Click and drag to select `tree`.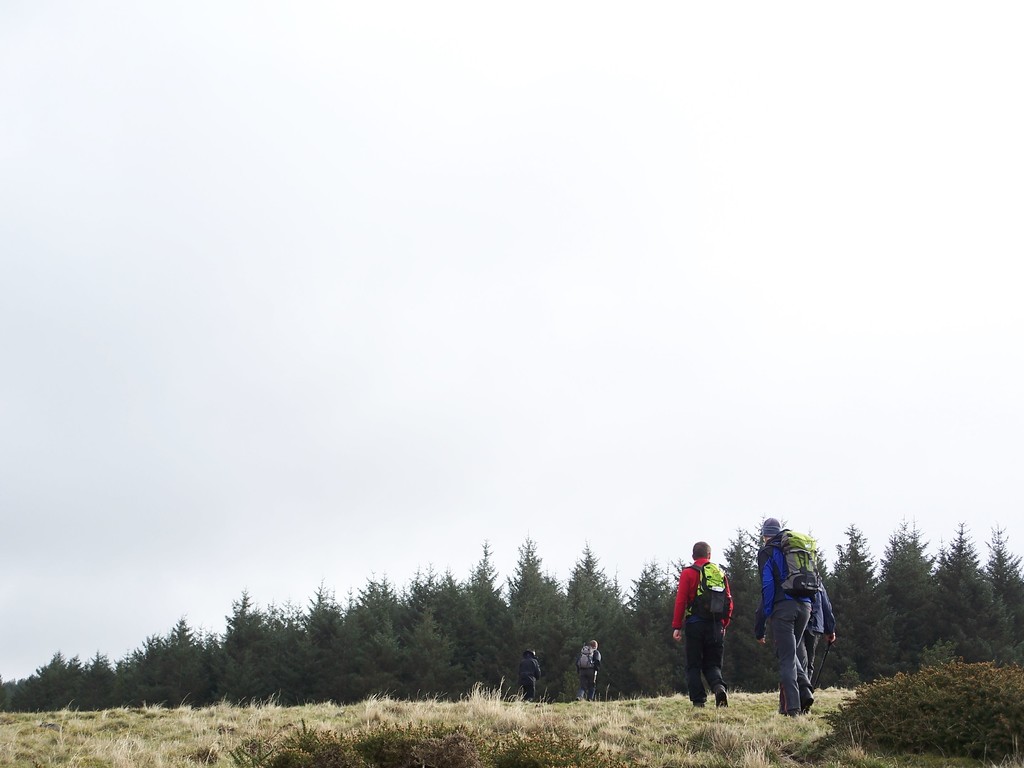
Selection: [x1=723, y1=529, x2=776, y2=684].
